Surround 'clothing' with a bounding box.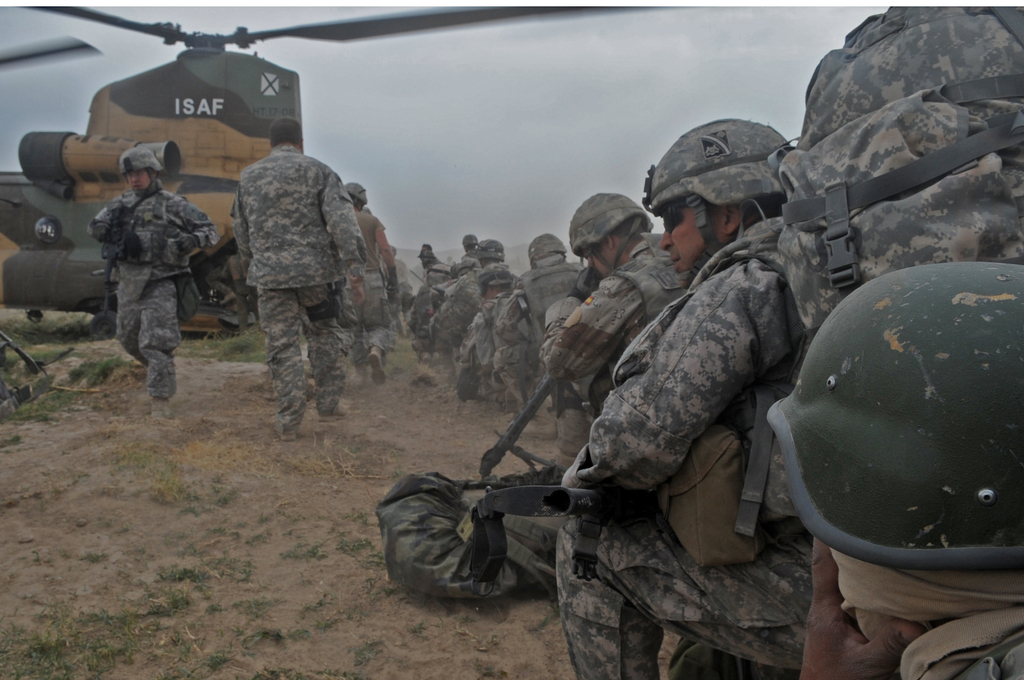
pyautogui.locateOnScreen(86, 188, 220, 395).
